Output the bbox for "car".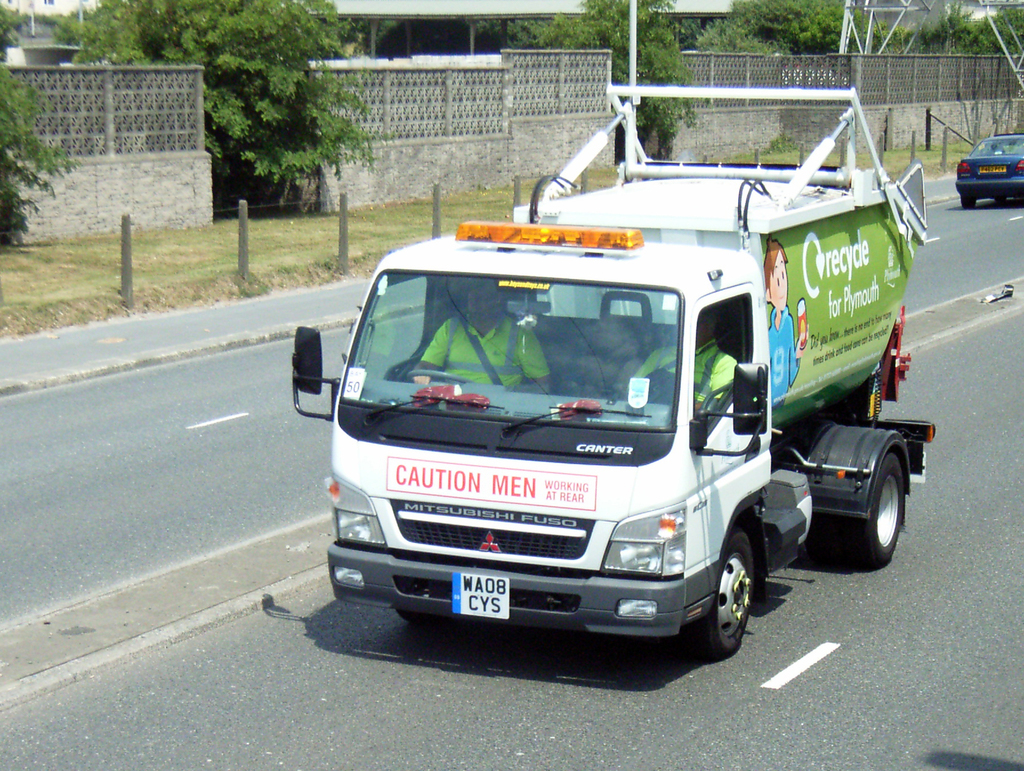
crop(949, 119, 1023, 197).
